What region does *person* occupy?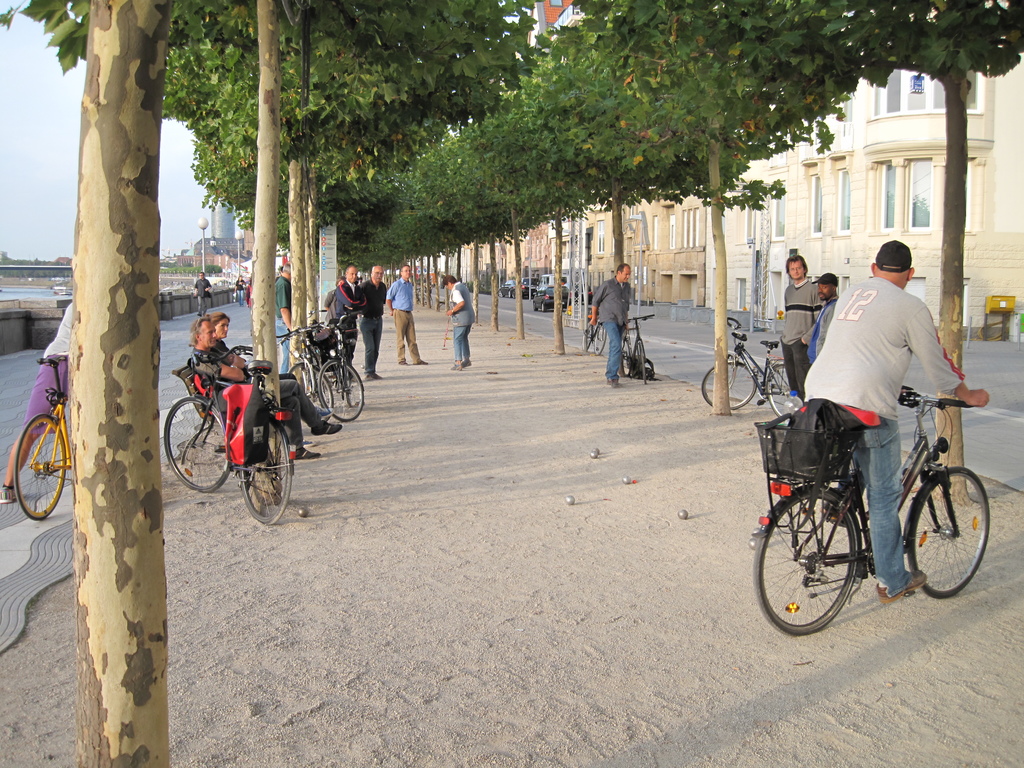
x1=0 y1=301 x2=77 y2=508.
